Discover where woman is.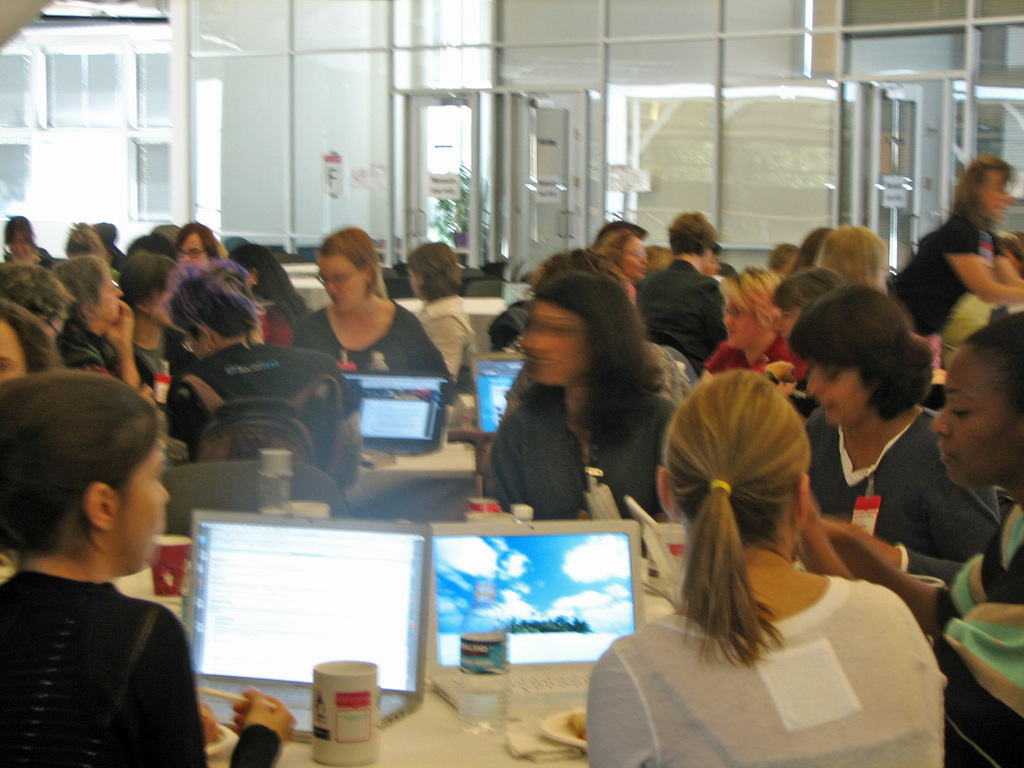
Discovered at <box>598,232,649,311</box>.
